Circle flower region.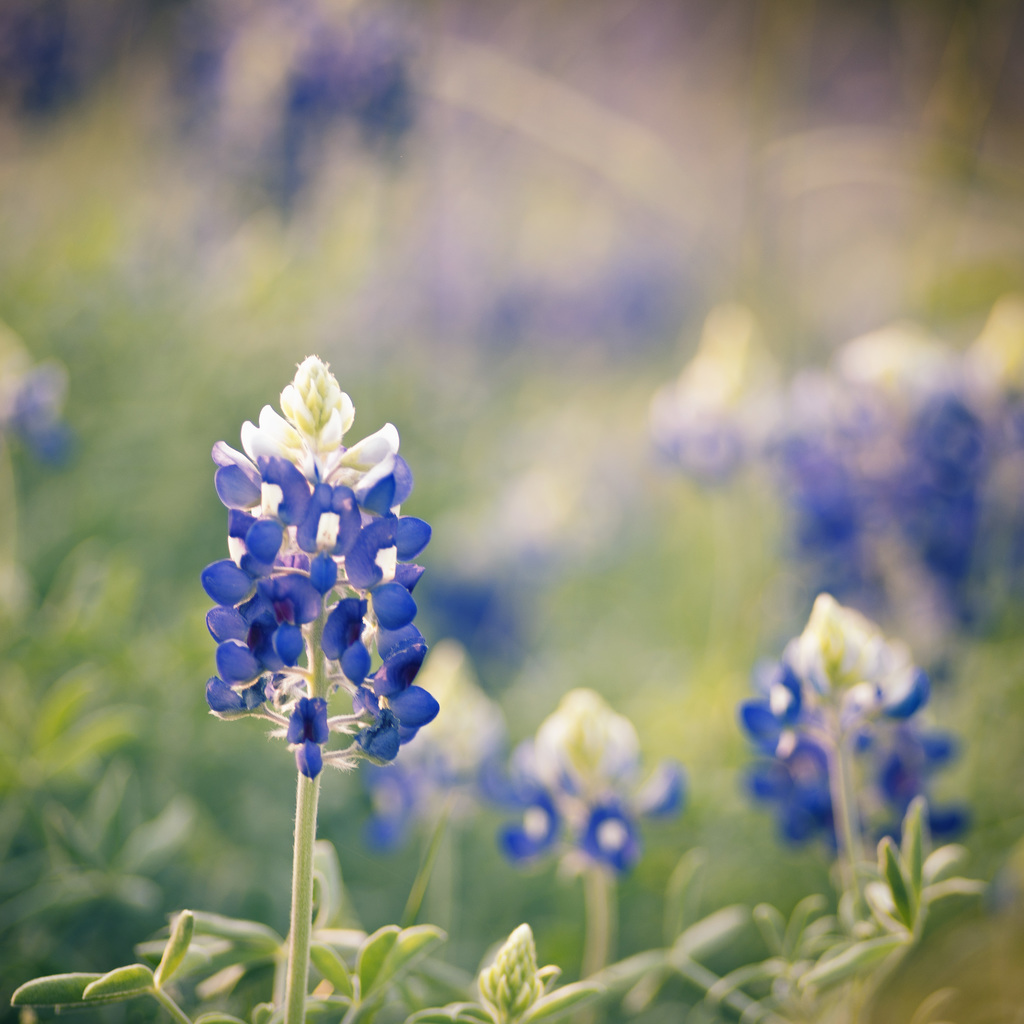
Region: x1=742 y1=578 x2=948 y2=892.
